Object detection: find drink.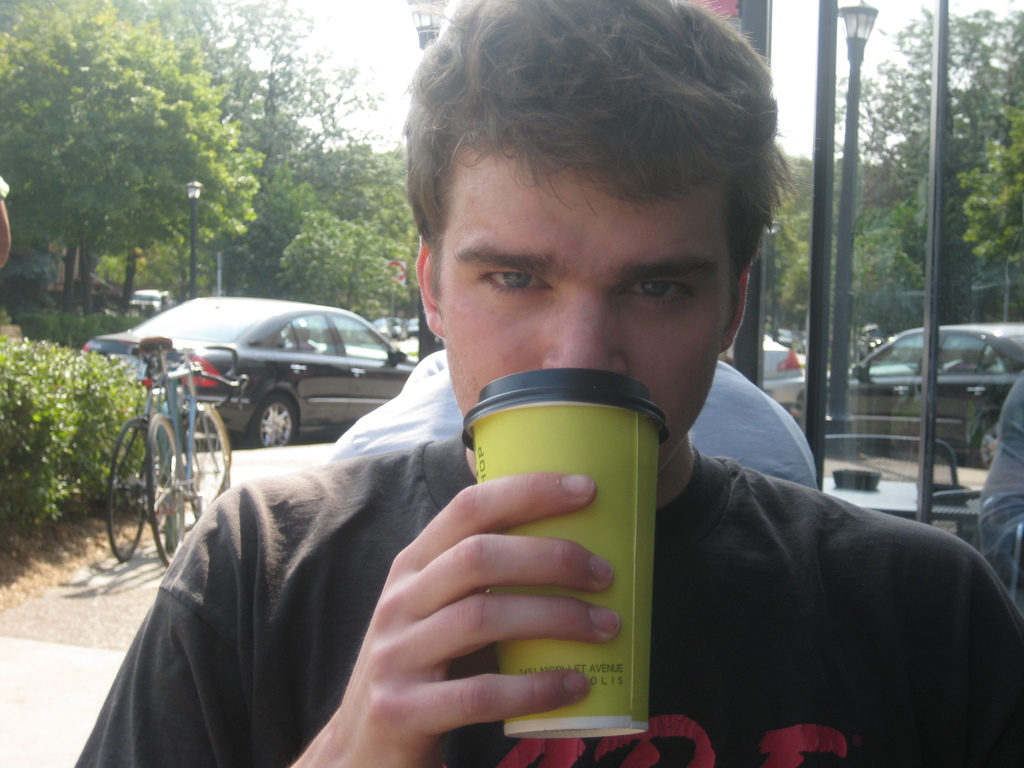
bbox=[456, 346, 678, 690].
